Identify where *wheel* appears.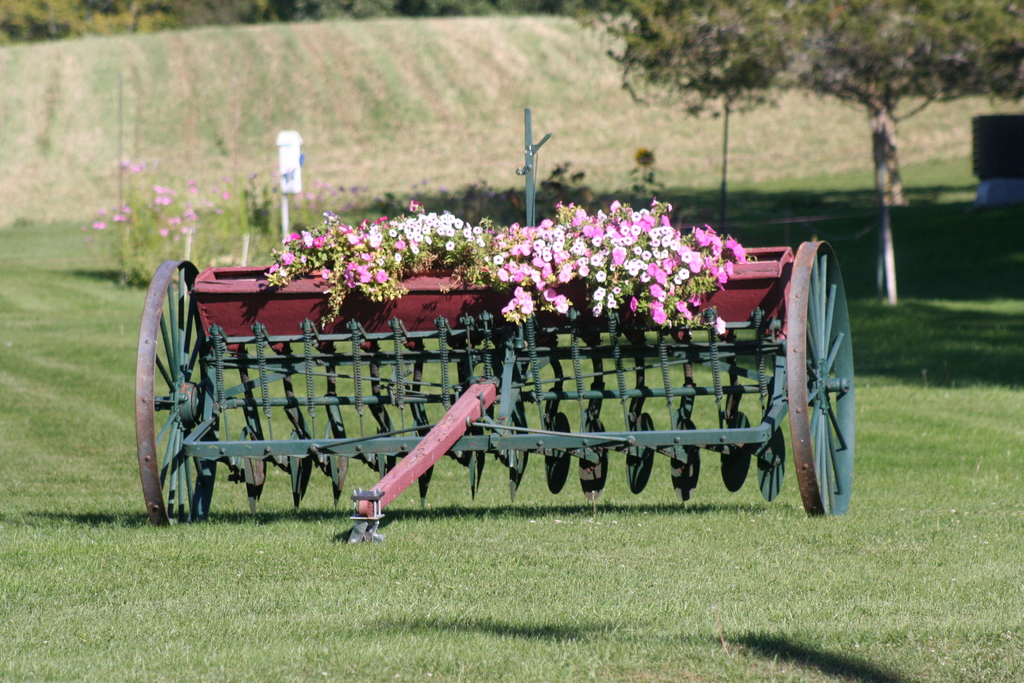
Appears at [789, 247, 865, 529].
